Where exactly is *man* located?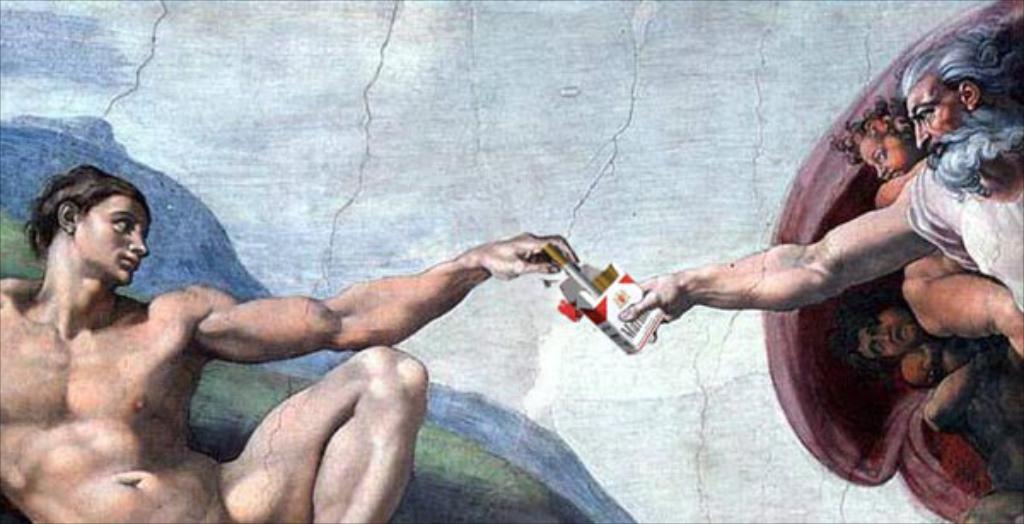
Its bounding box is box=[618, 34, 1022, 364].
